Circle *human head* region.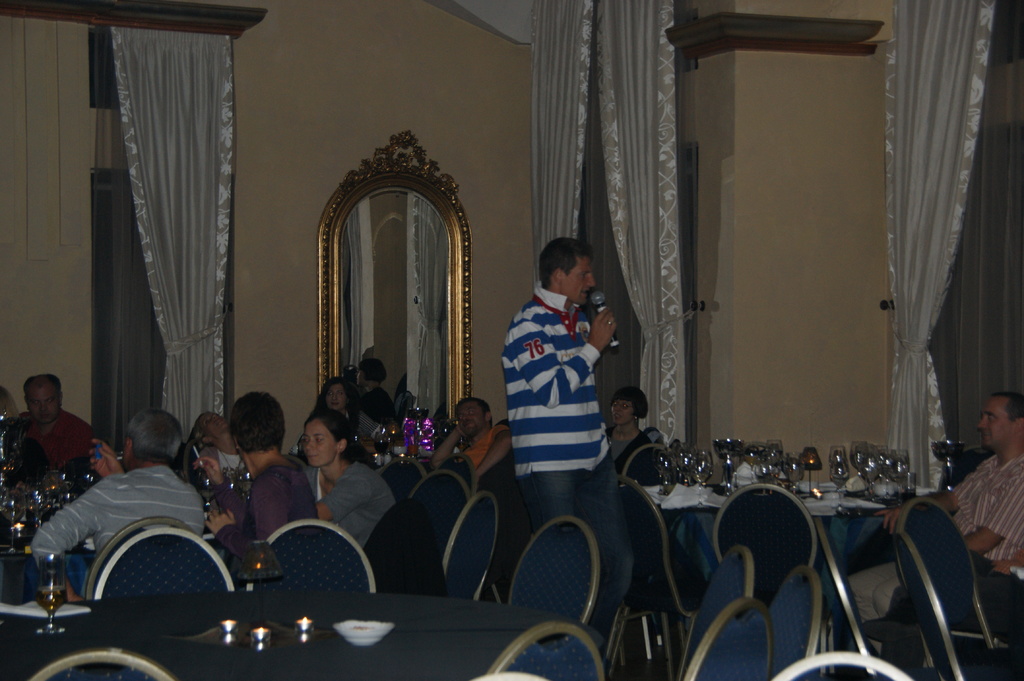
Region: Rect(22, 374, 63, 424).
